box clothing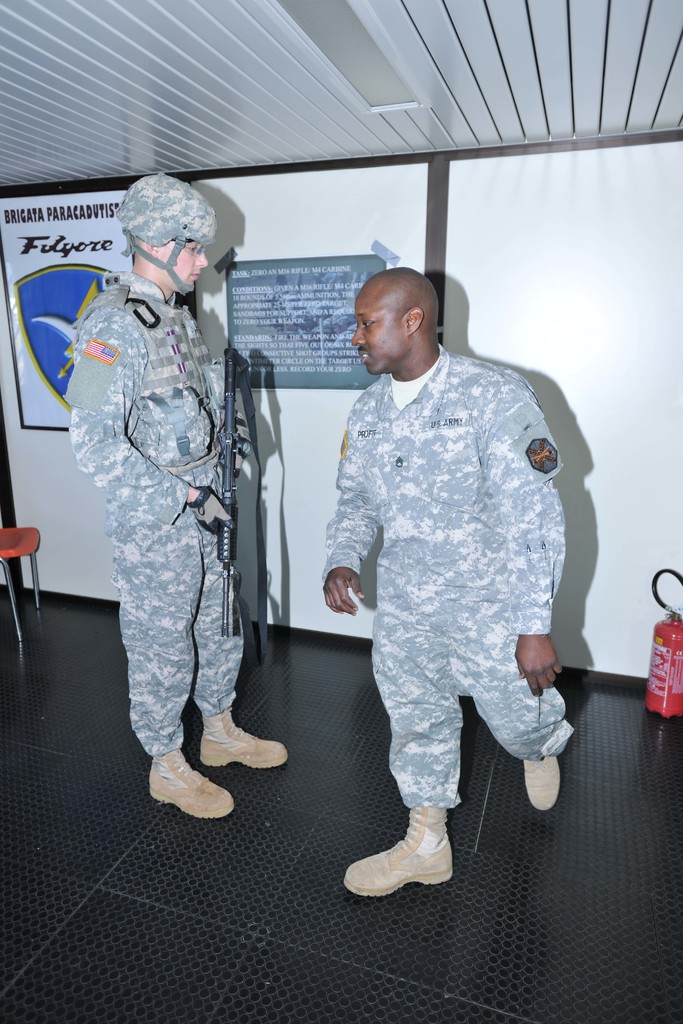
72:260:251:750
